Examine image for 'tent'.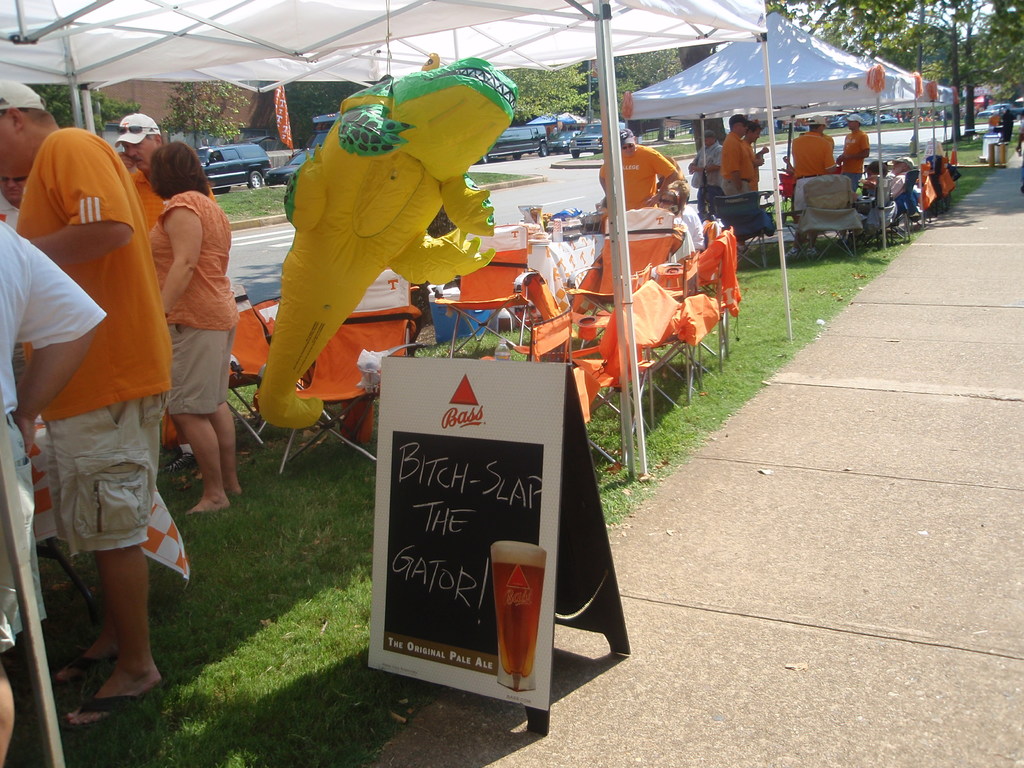
Examination result: bbox(538, 108, 592, 145).
